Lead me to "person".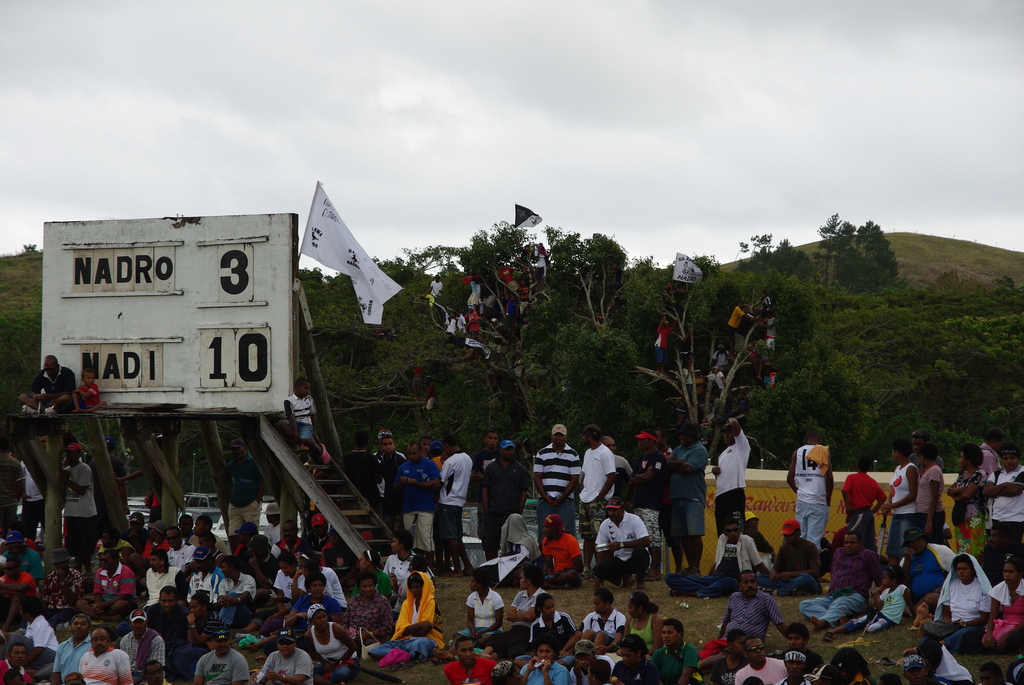
Lead to box=[820, 562, 922, 642].
